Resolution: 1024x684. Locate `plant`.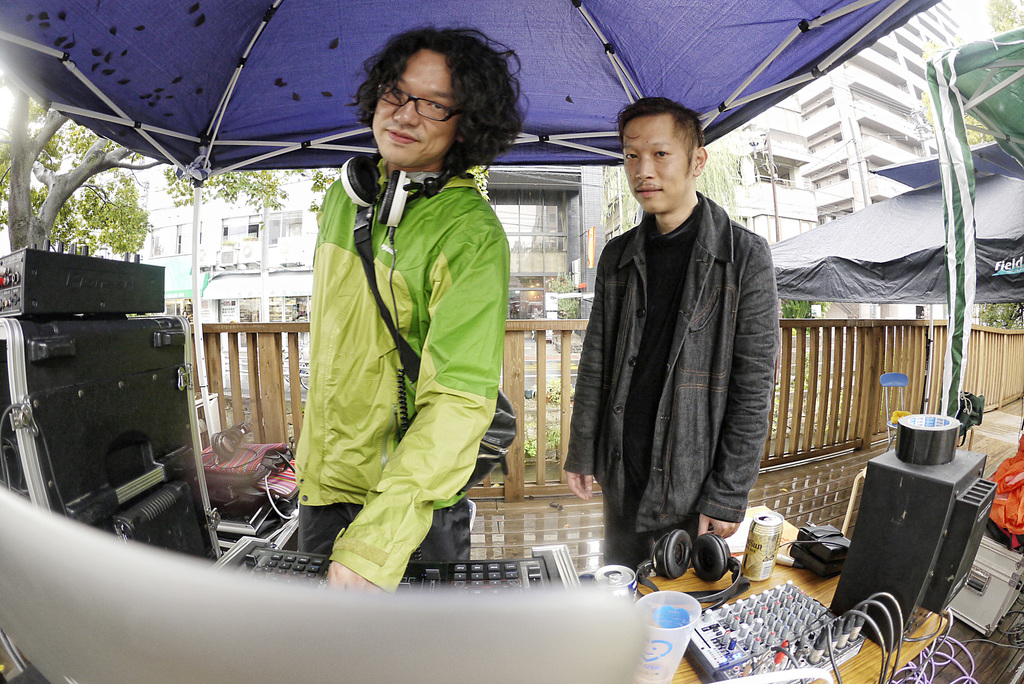
bbox=(522, 373, 593, 409).
